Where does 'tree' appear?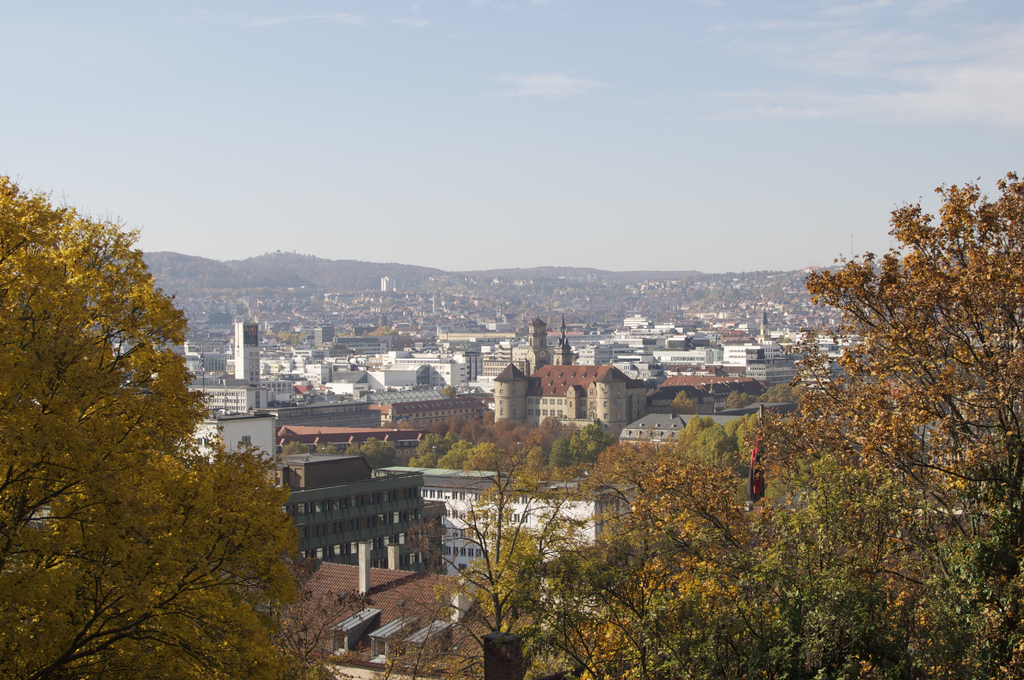
Appears at x1=624 y1=449 x2=1023 y2=679.
